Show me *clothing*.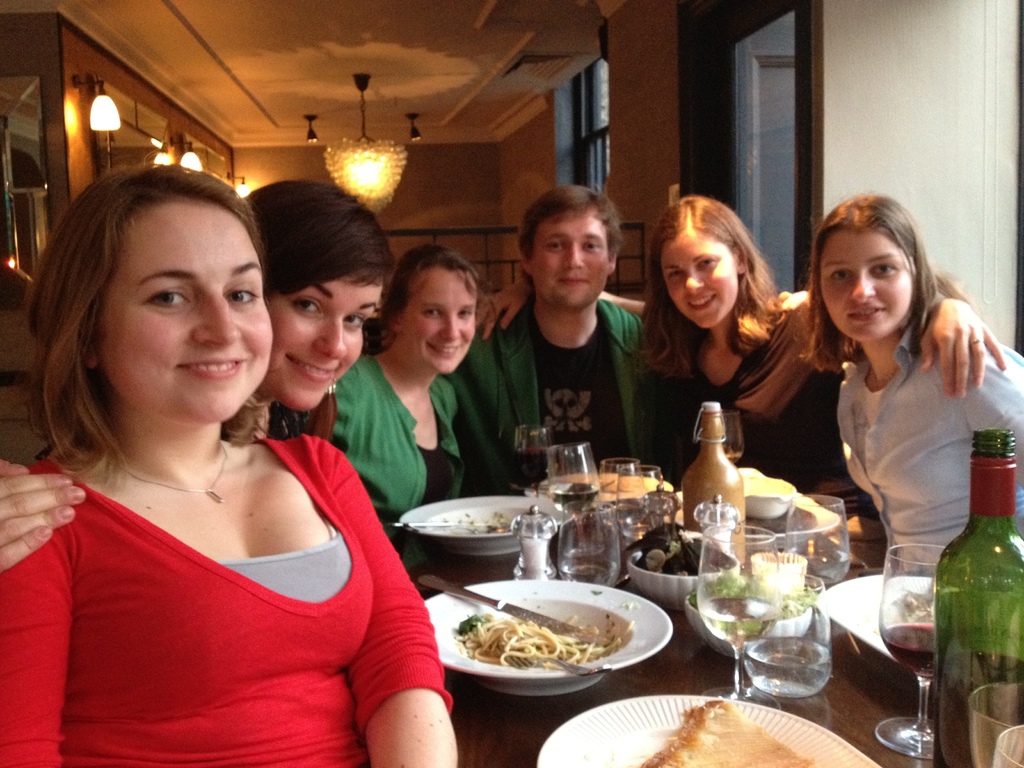
*clothing* is here: select_region(653, 288, 853, 481).
